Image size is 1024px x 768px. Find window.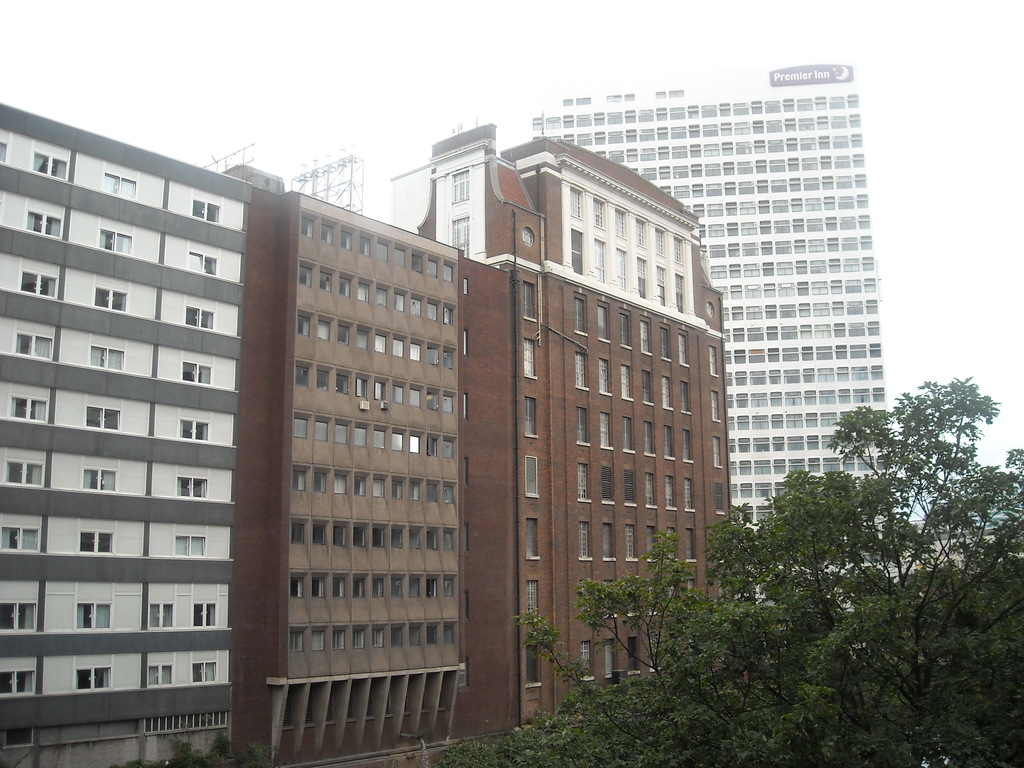
[739, 416, 748, 429].
